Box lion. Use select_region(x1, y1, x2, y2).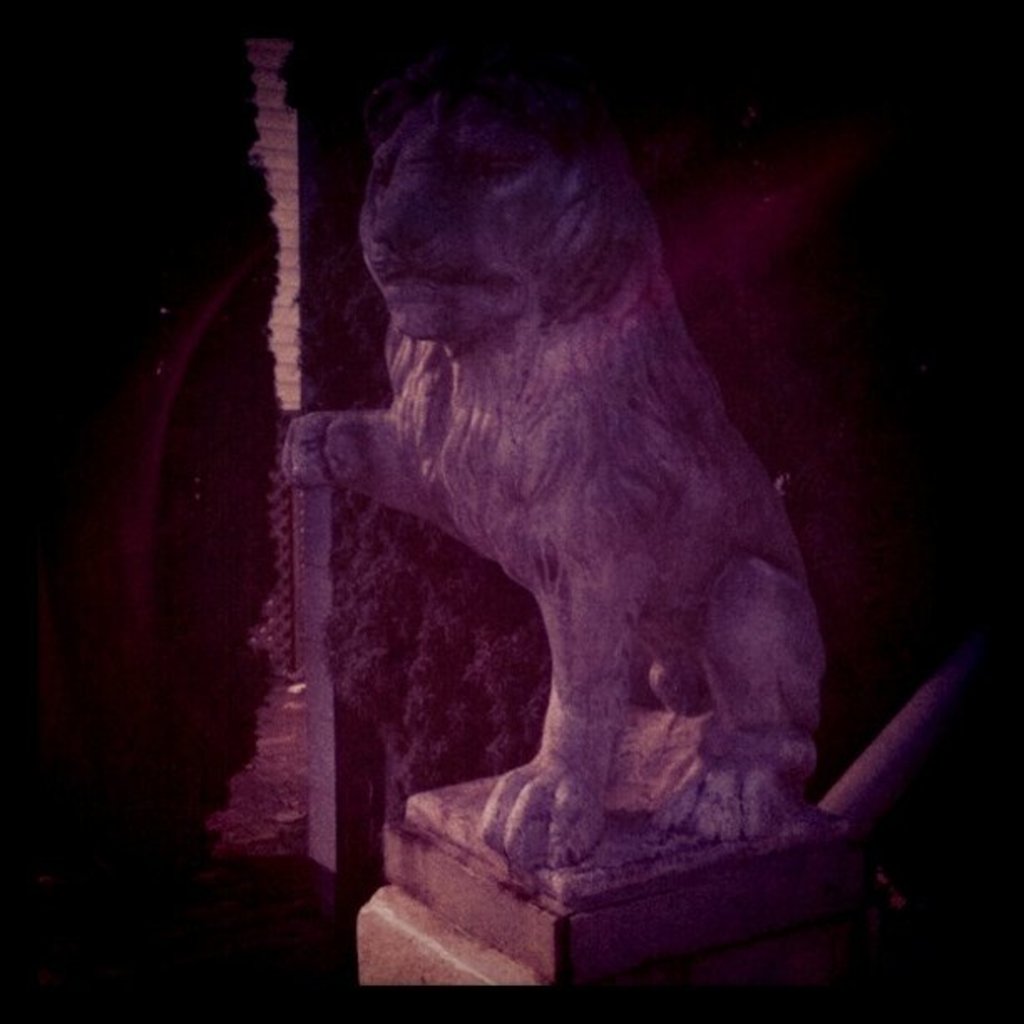
select_region(278, 97, 813, 870).
